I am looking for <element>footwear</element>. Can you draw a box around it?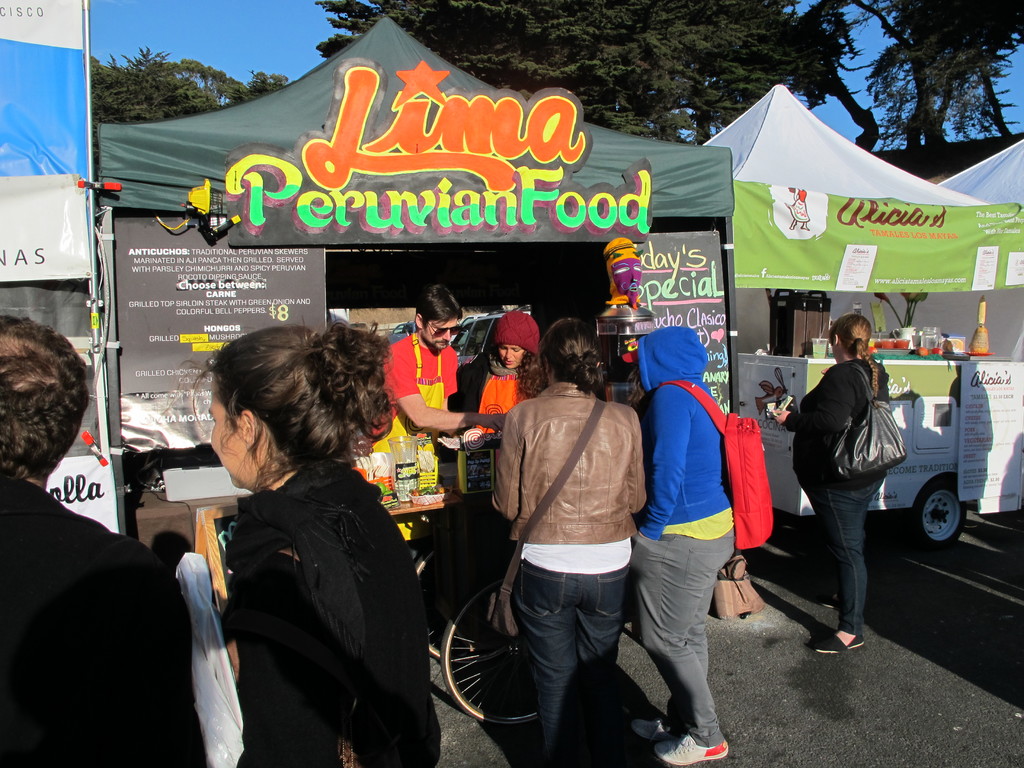
Sure, the bounding box is 655,733,734,767.
